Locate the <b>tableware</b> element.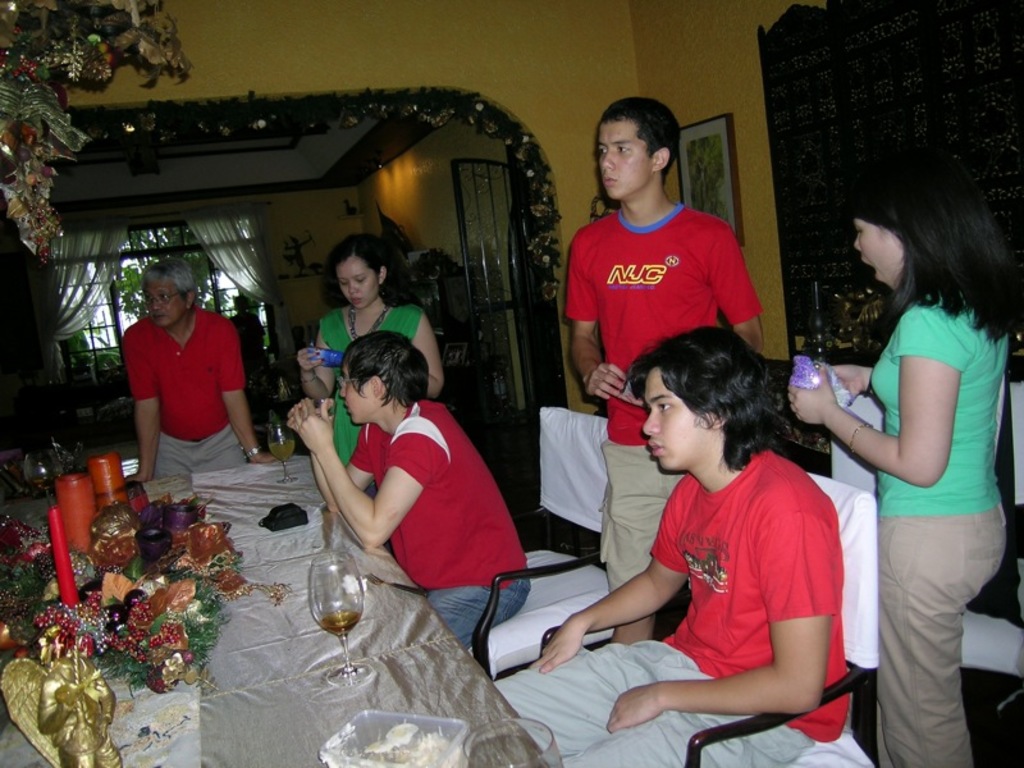
Element bbox: <box>268,413,297,477</box>.
